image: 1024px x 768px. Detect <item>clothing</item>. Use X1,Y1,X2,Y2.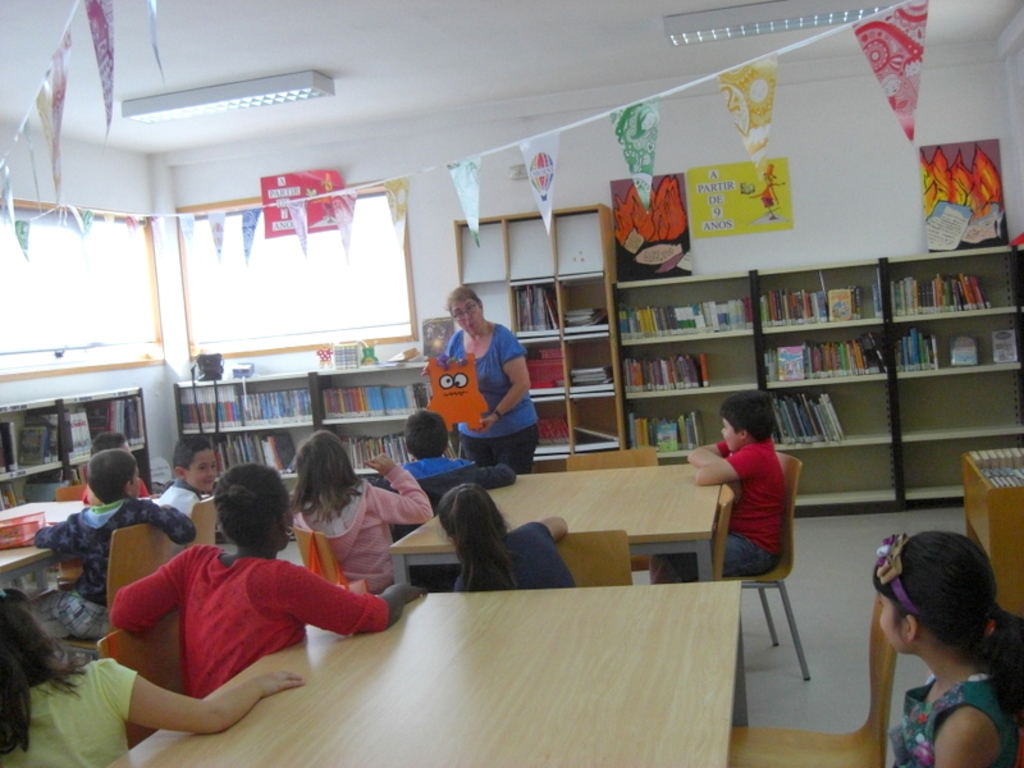
109,544,390,699.
